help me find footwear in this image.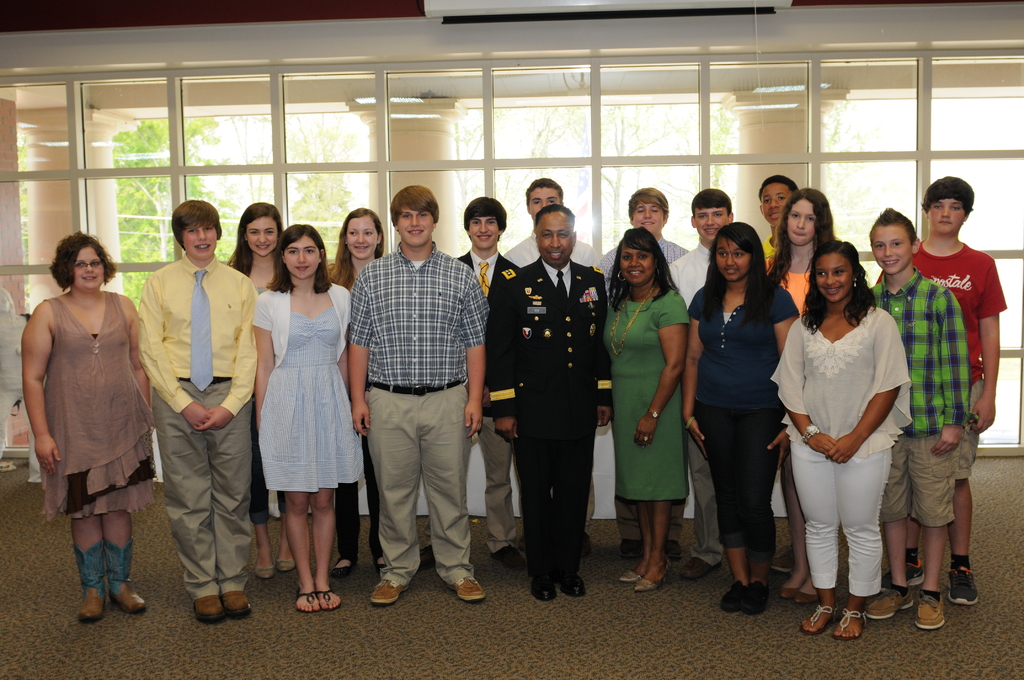
Found it: <box>716,581,745,615</box>.
